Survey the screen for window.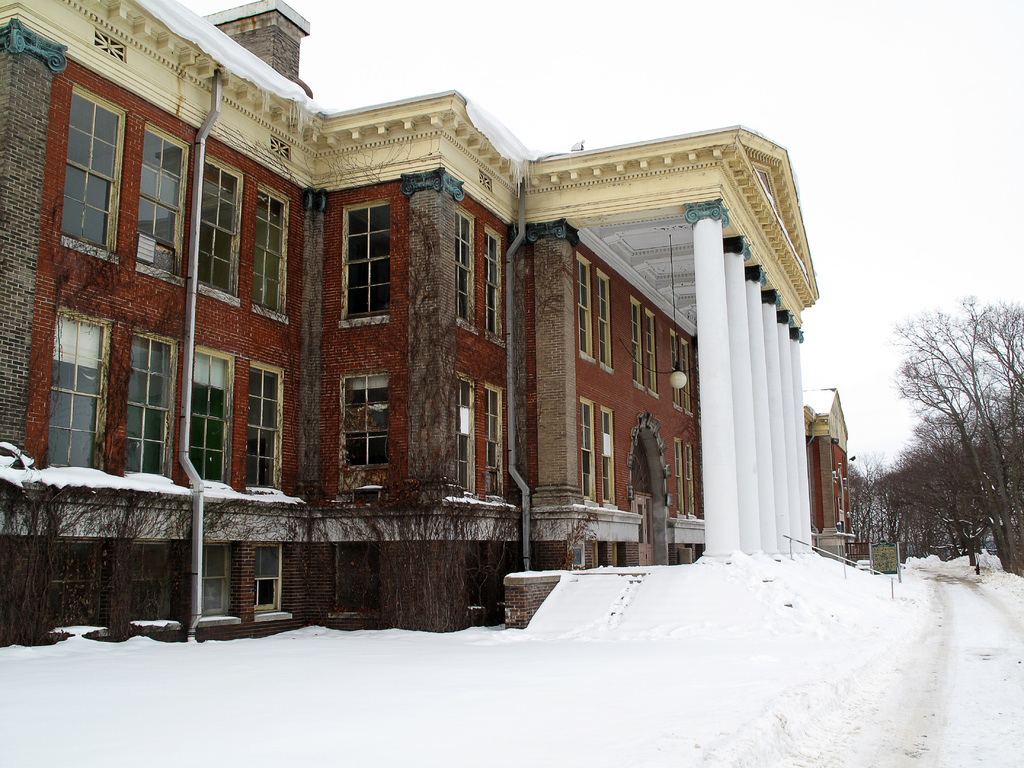
Survey found: {"left": 668, "top": 335, "right": 681, "bottom": 410}.
